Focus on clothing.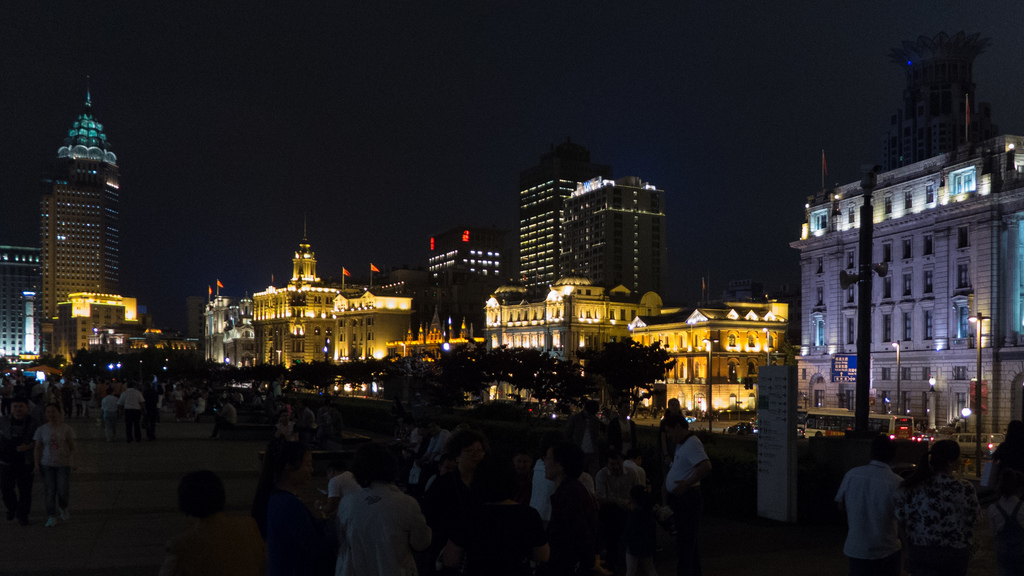
Focused at [44,464,74,513].
